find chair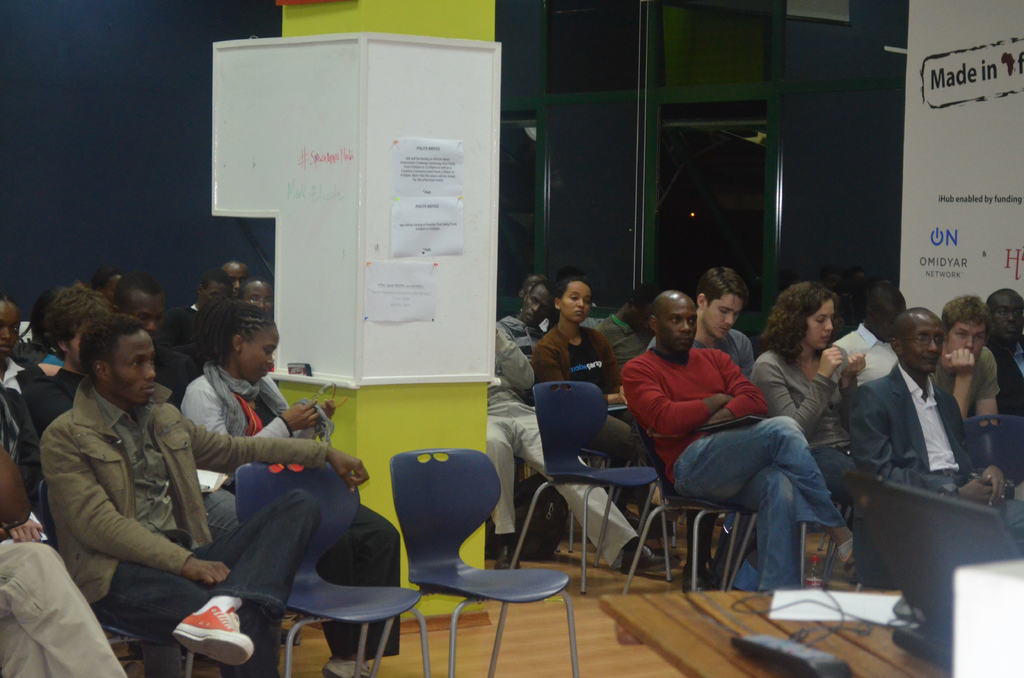
[954, 414, 1023, 514]
